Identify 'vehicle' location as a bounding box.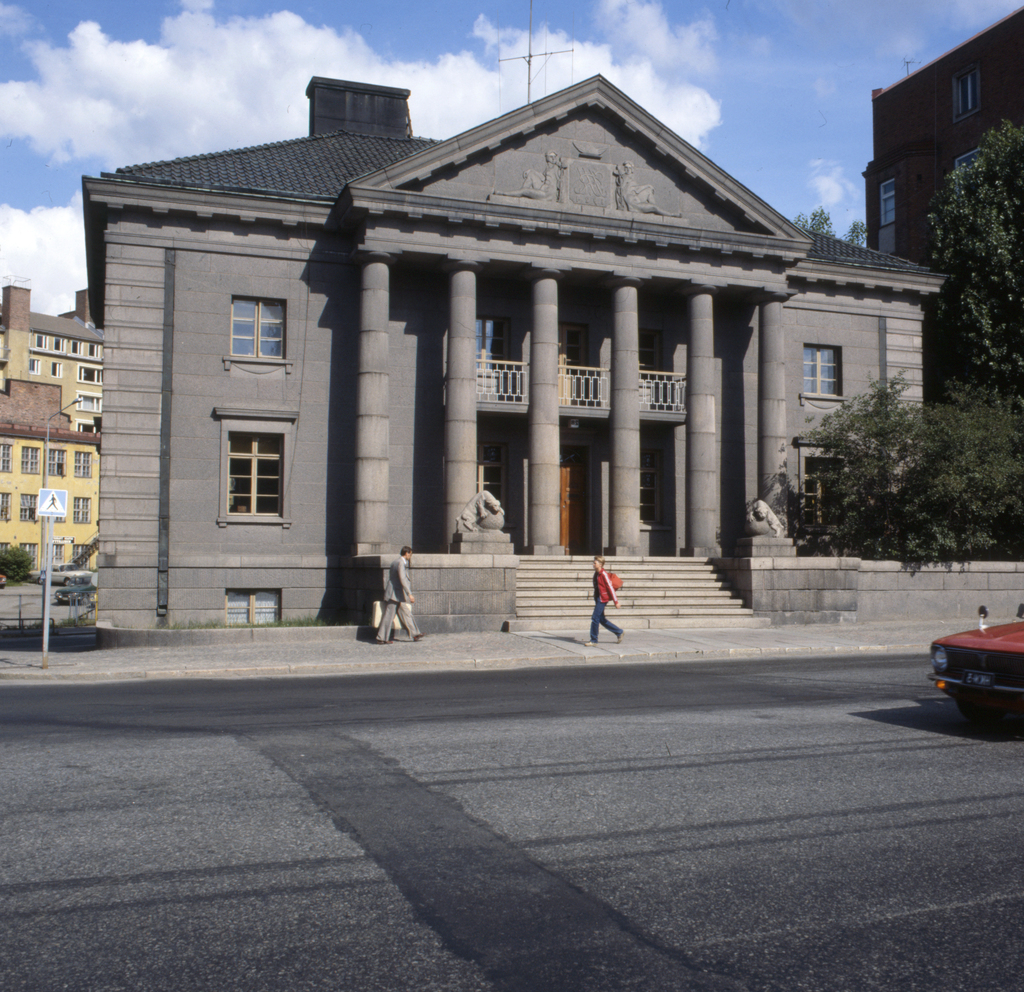
crop(920, 622, 1021, 721).
